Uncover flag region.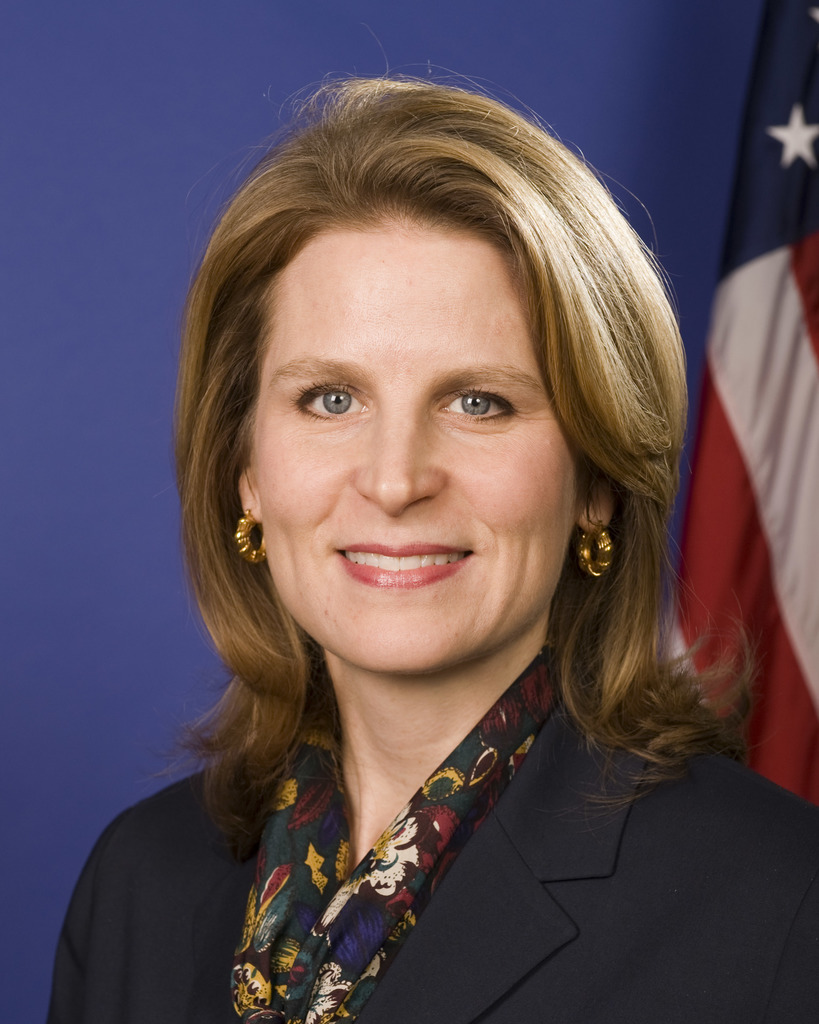
Uncovered: pyautogui.locateOnScreen(662, 0, 818, 808).
